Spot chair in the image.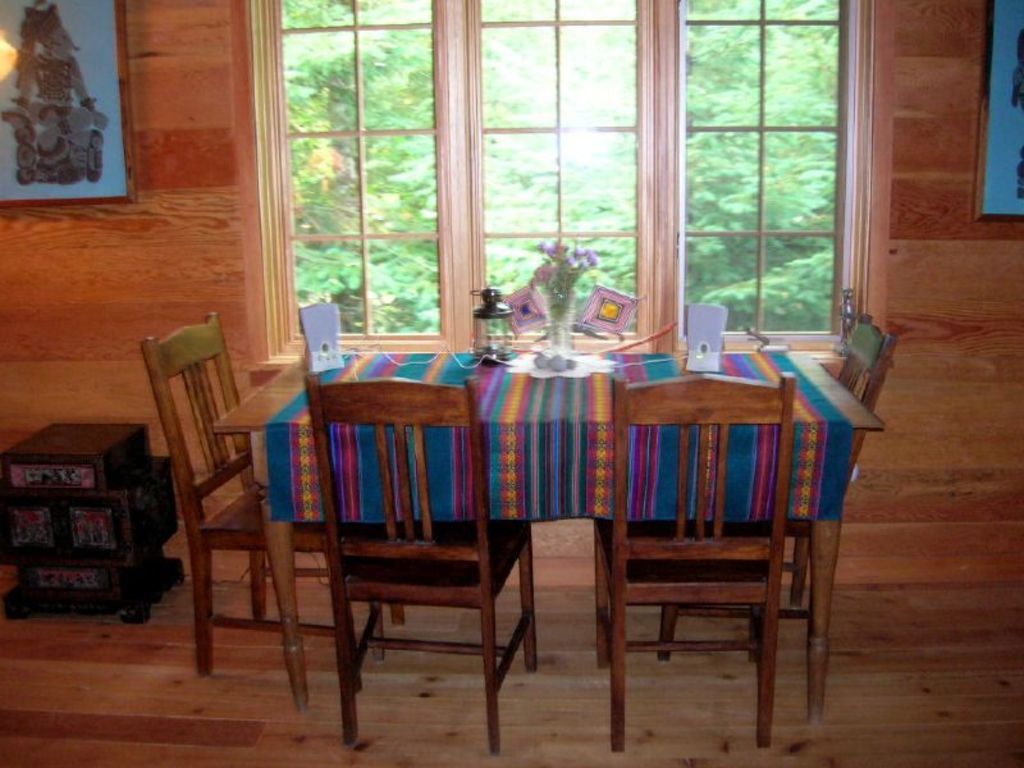
chair found at <region>301, 371, 541, 758</region>.
